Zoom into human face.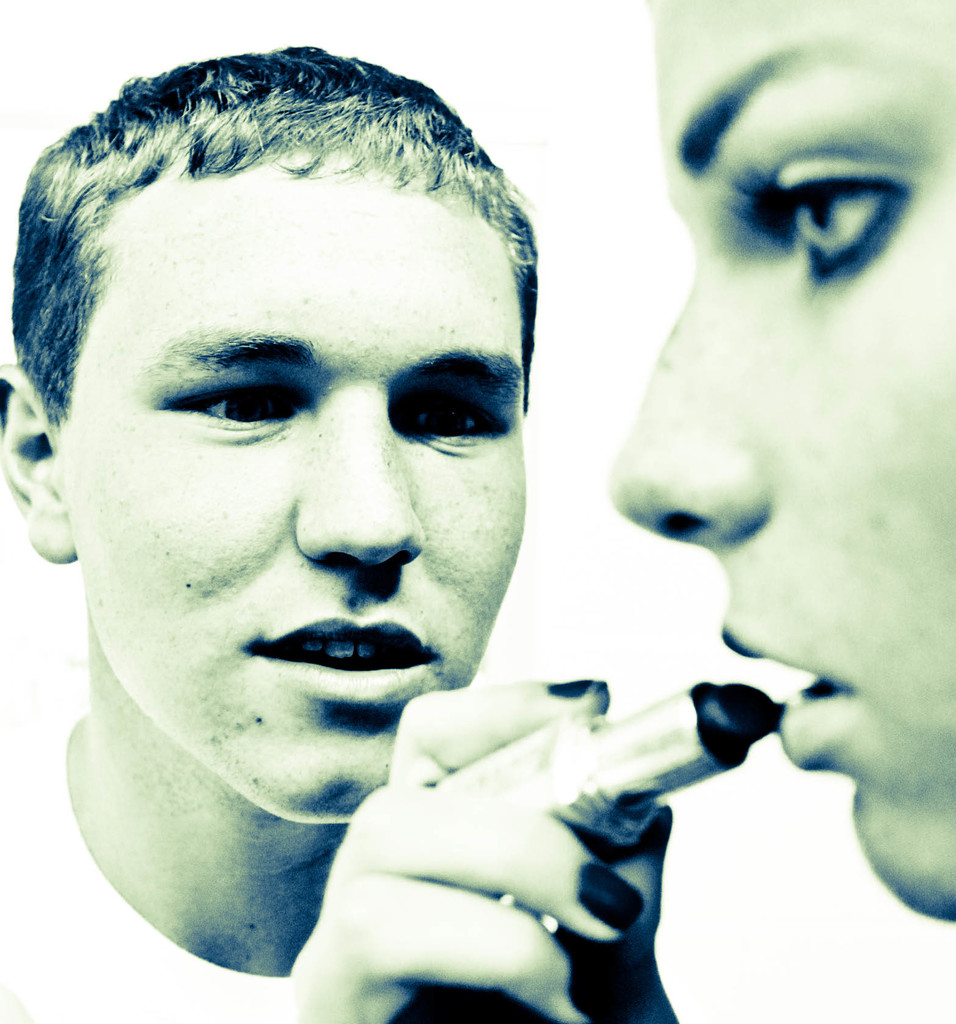
Zoom target: l=607, t=0, r=955, b=918.
